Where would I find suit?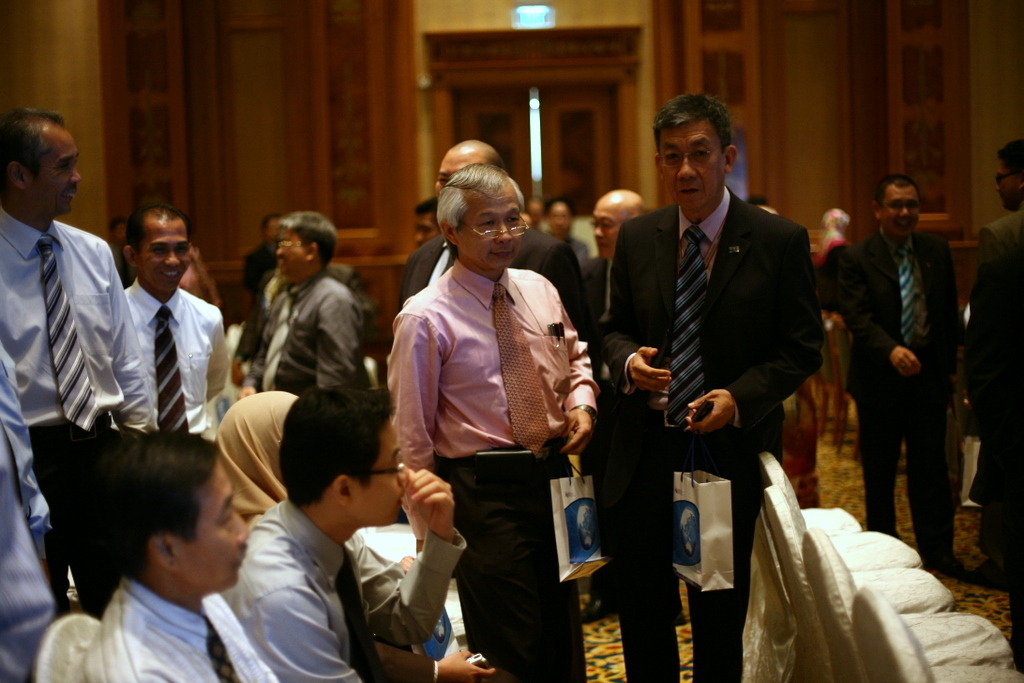
At region(578, 253, 613, 596).
